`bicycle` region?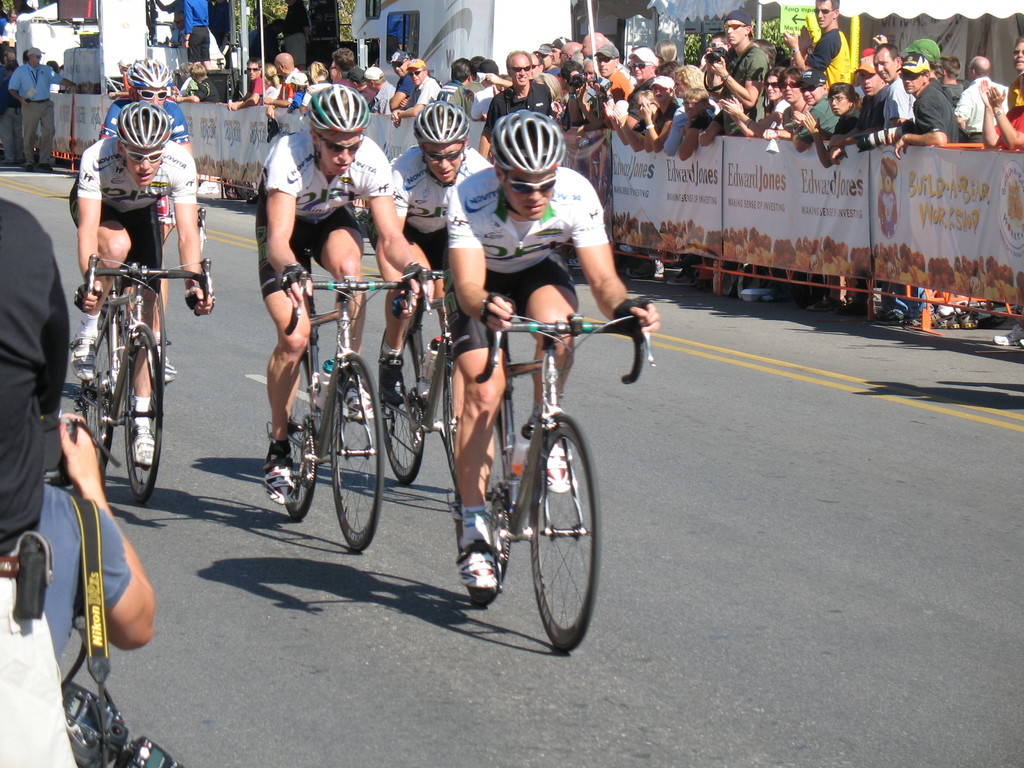
[x1=372, y1=264, x2=524, y2=506]
